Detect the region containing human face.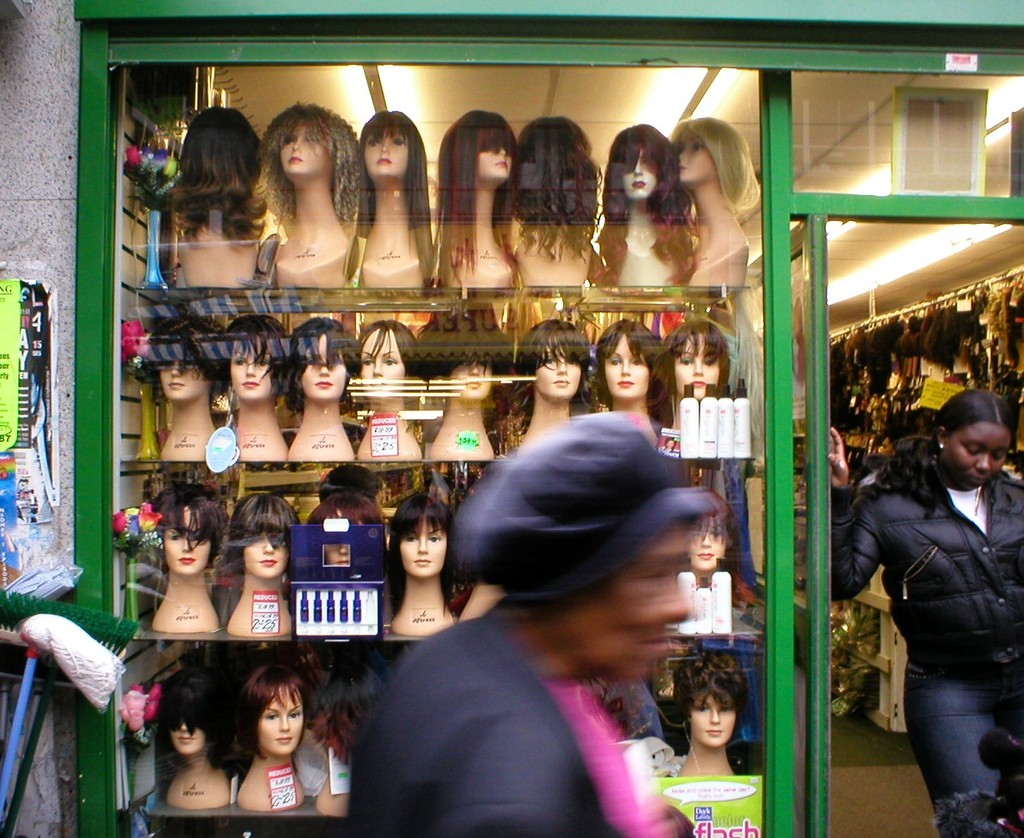
detection(279, 108, 331, 181).
